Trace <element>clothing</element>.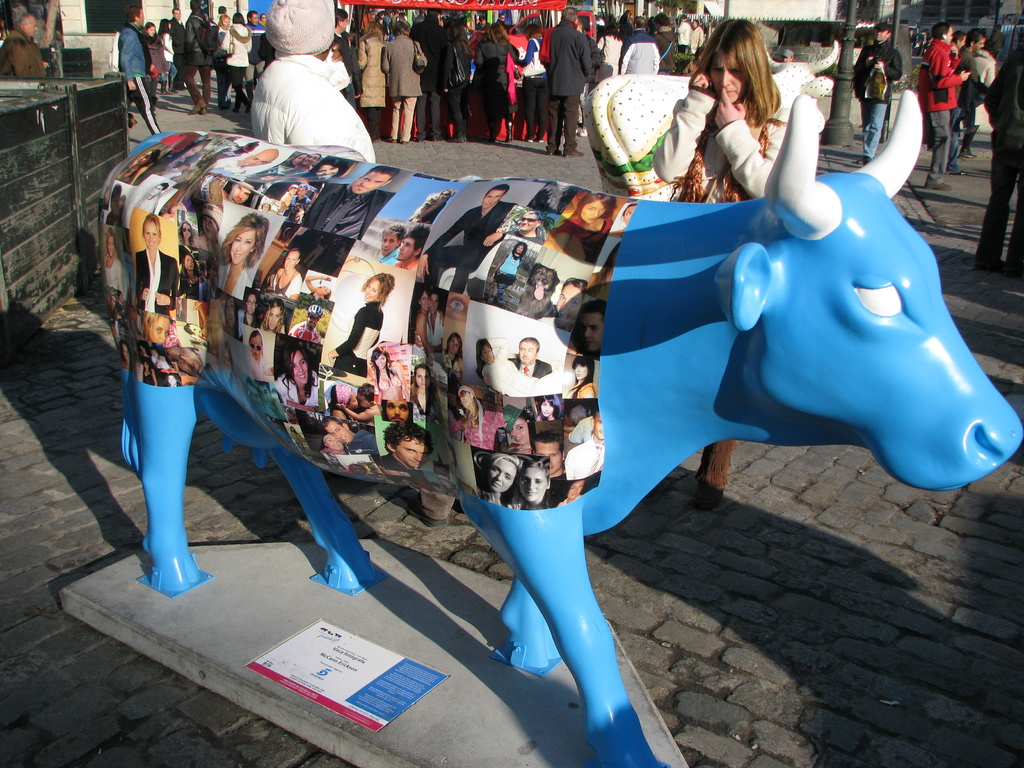
Traced to x1=306 y1=173 x2=355 y2=241.
